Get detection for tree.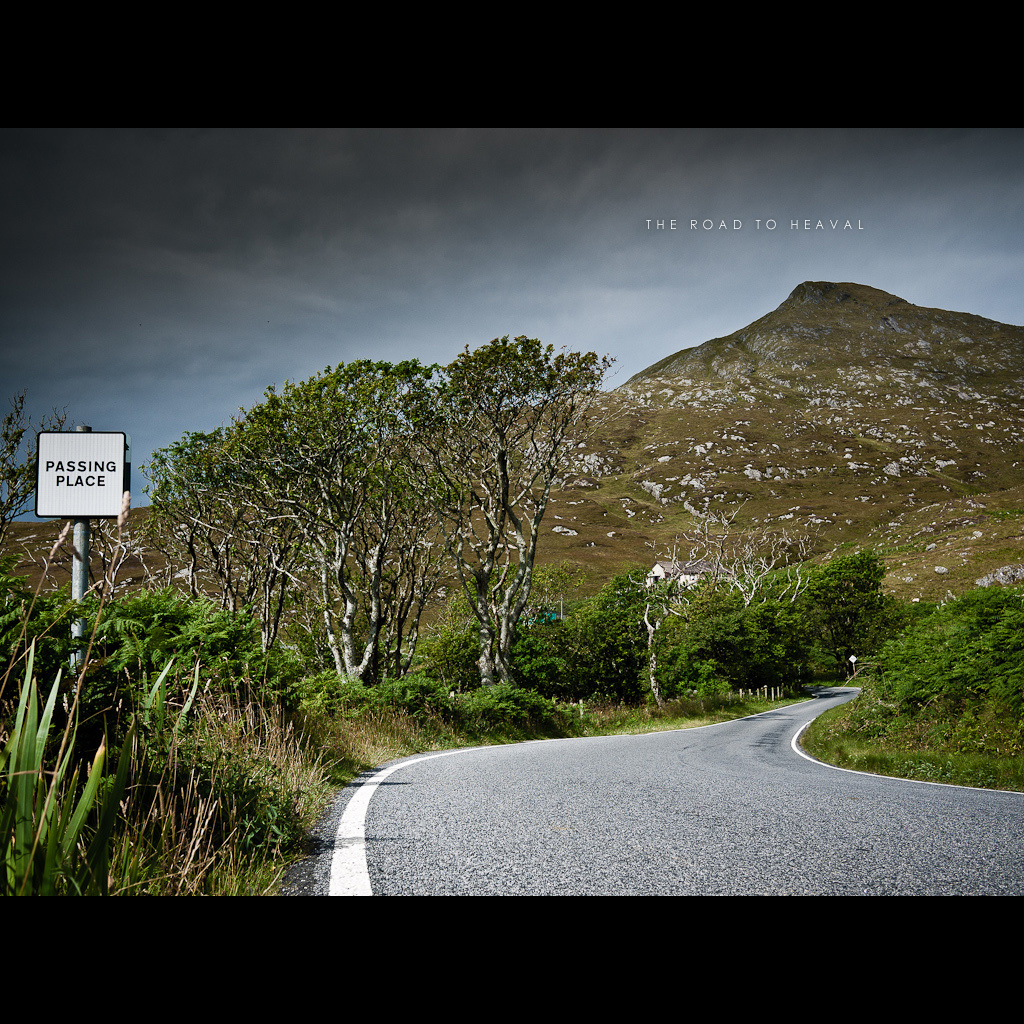
Detection: bbox(207, 402, 287, 649).
